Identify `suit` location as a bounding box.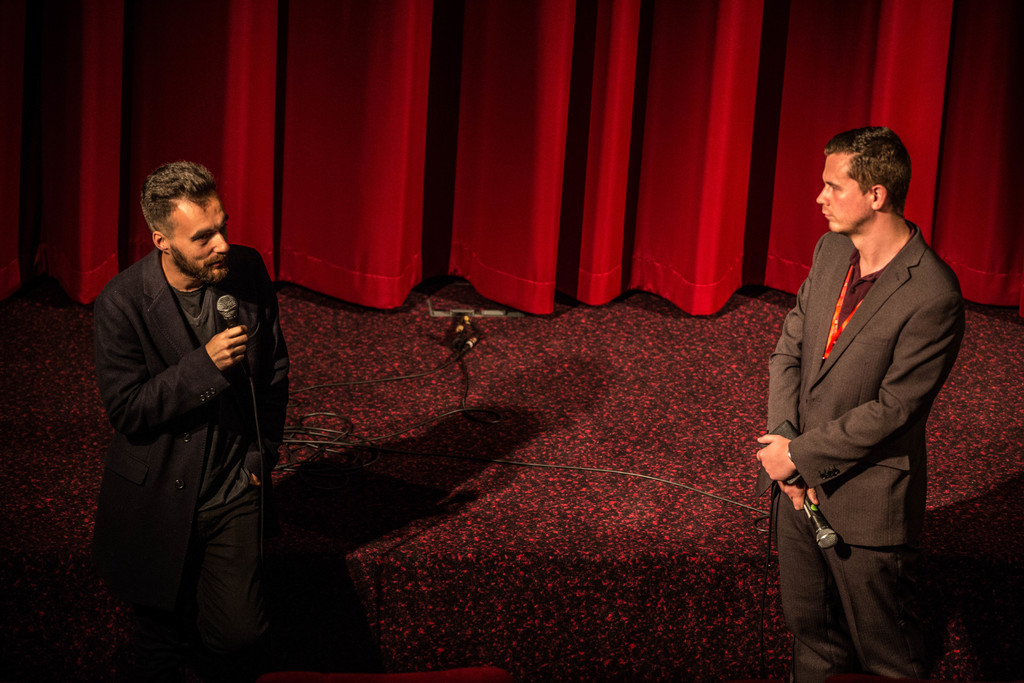
x1=755 y1=154 x2=970 y2=664.
